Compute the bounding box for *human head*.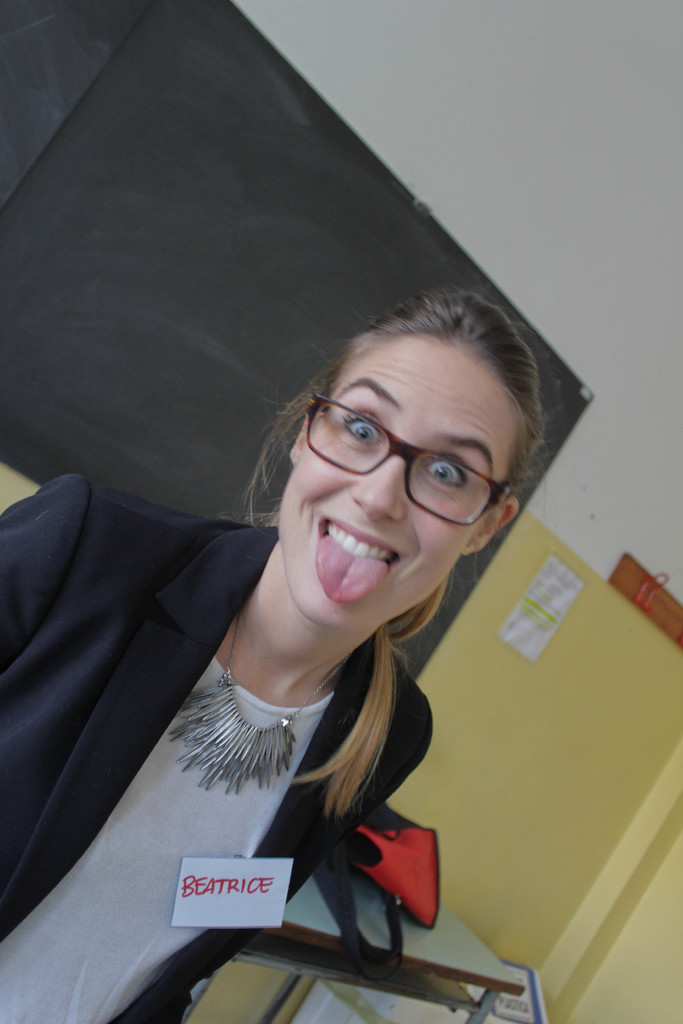
bbox(255, 283, 570, 618).
